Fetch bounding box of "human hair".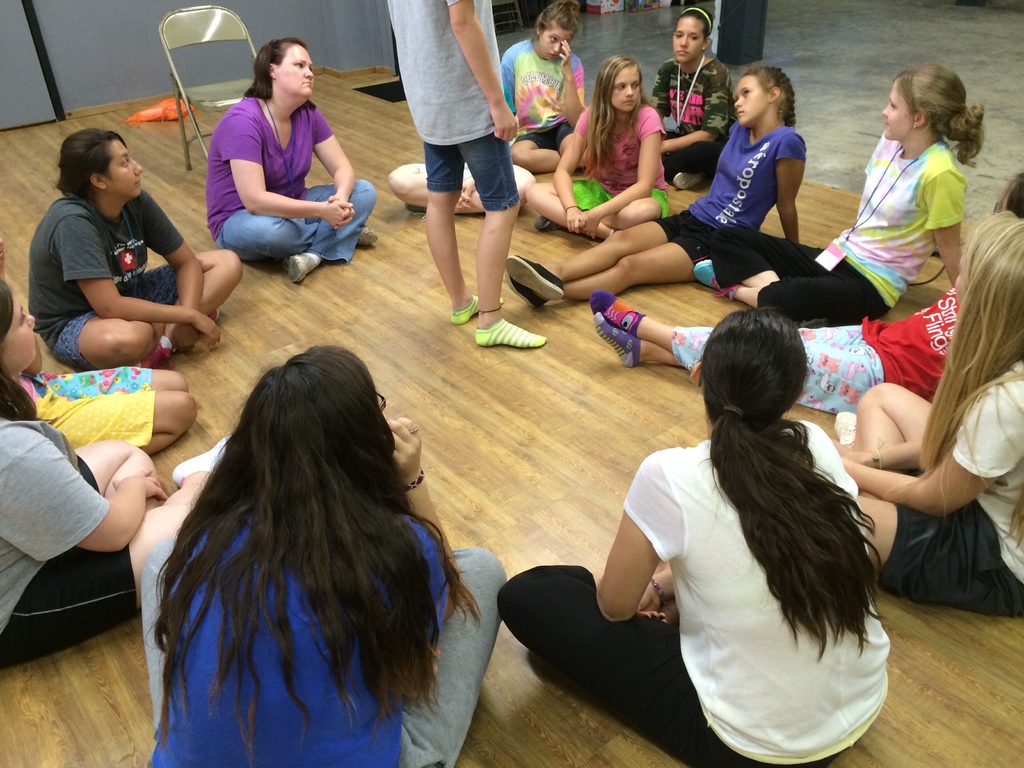
Bbox: l=52, t=128, r=129, b=201.
